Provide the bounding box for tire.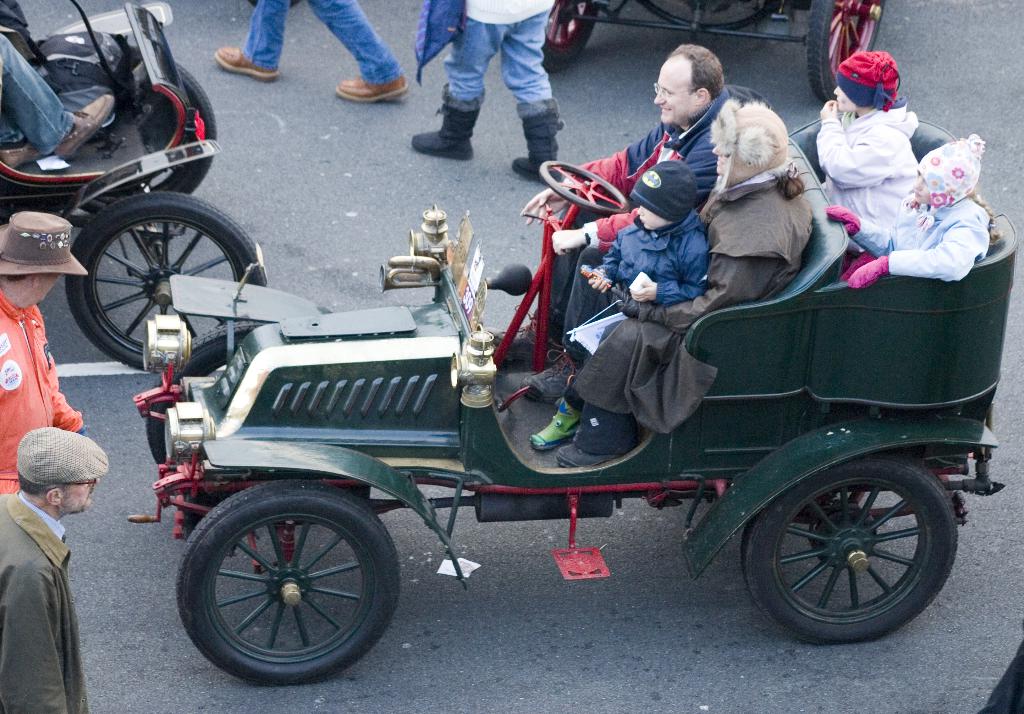
[143, 321, 271, 510].
